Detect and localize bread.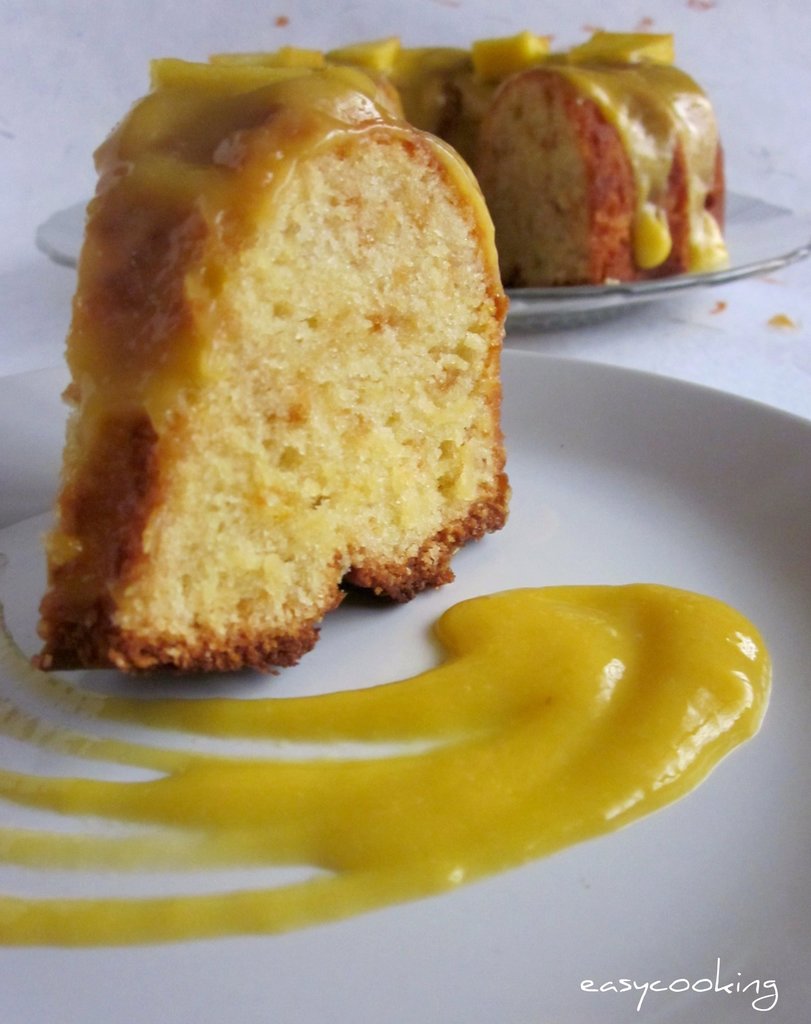
Localized at bbox=[26, 120, 511, 675].
